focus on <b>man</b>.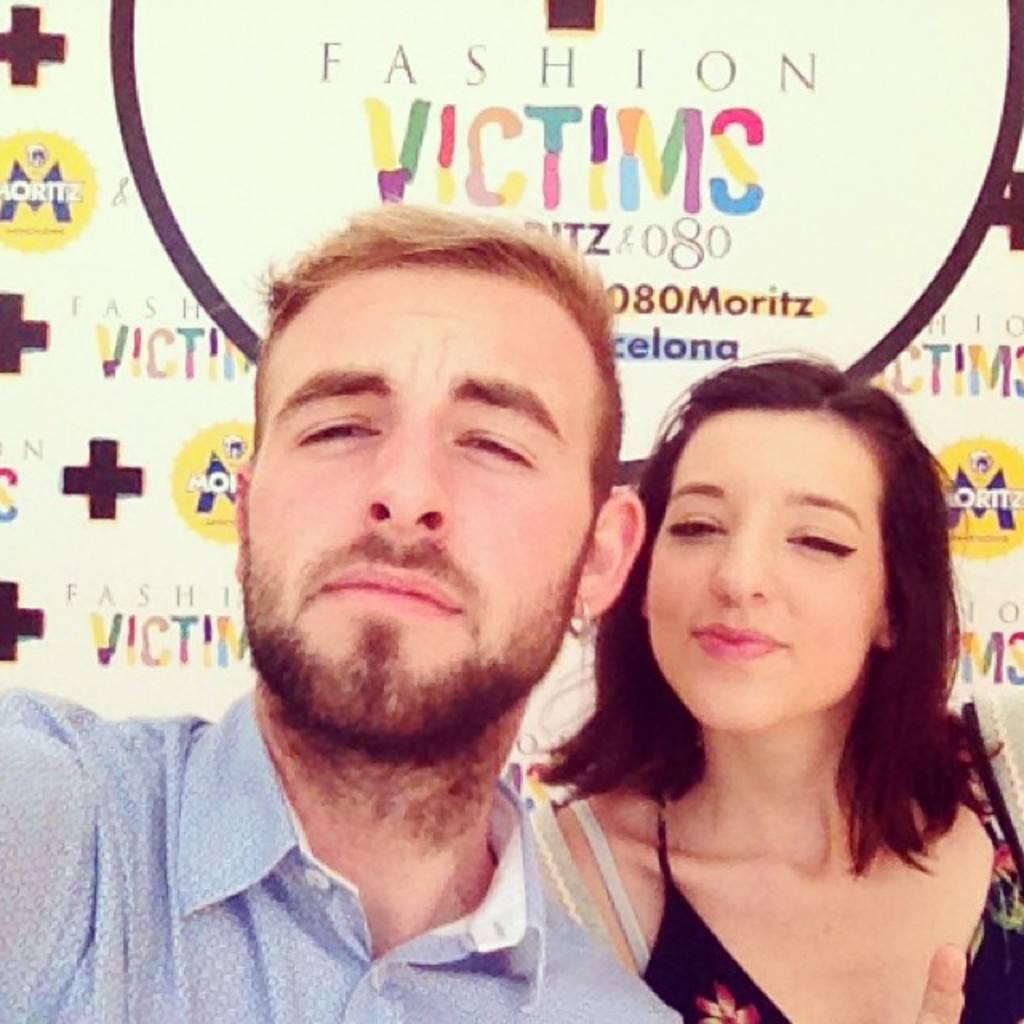
Focused at {"left": 0, "top": 189, "right": 680, "bottom": 1022}.
